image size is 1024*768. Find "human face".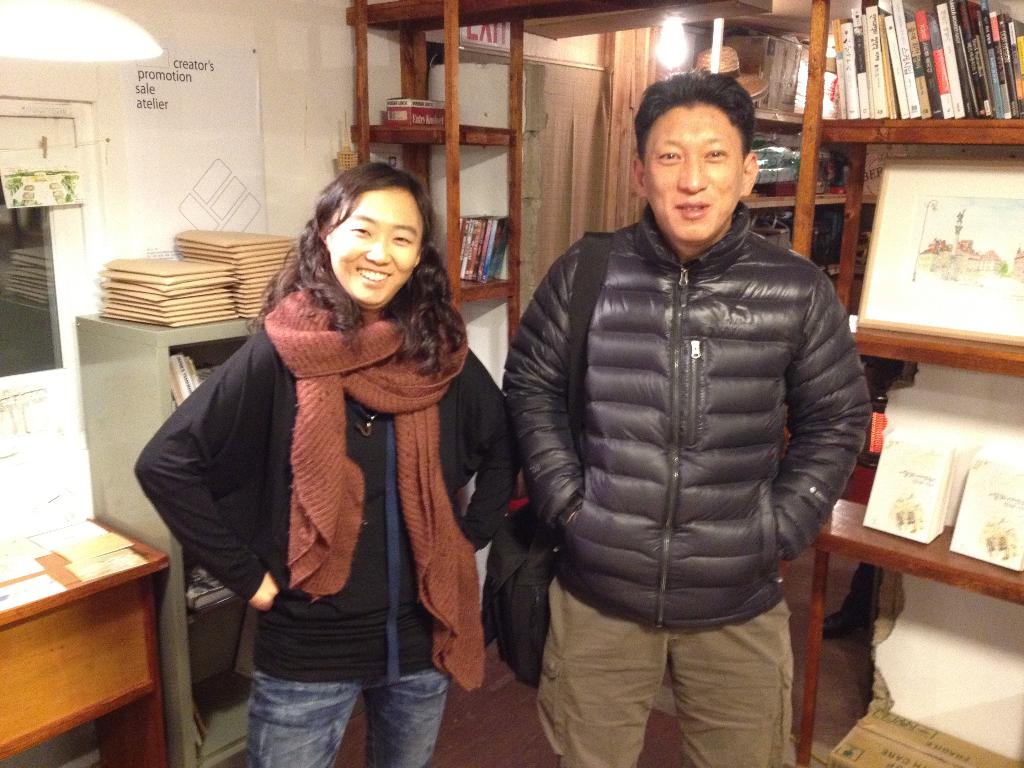
[left=326, top=185, right=424, bottom=304].
